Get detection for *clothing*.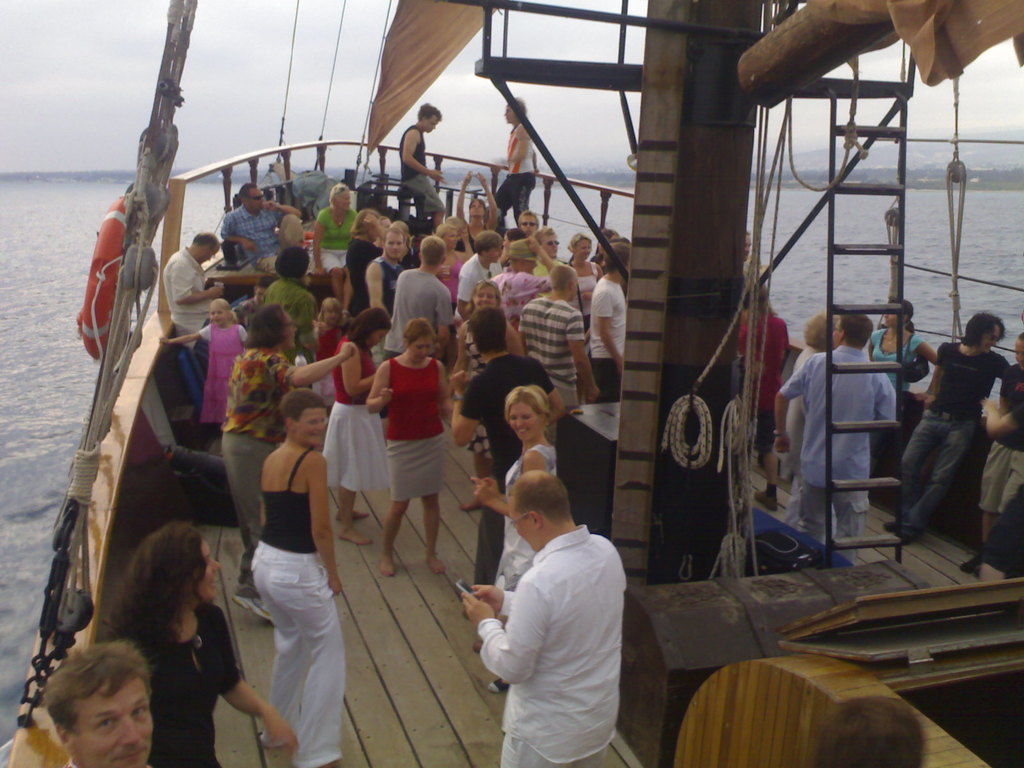
Detection: Rect(198, 320, 246, 423).
